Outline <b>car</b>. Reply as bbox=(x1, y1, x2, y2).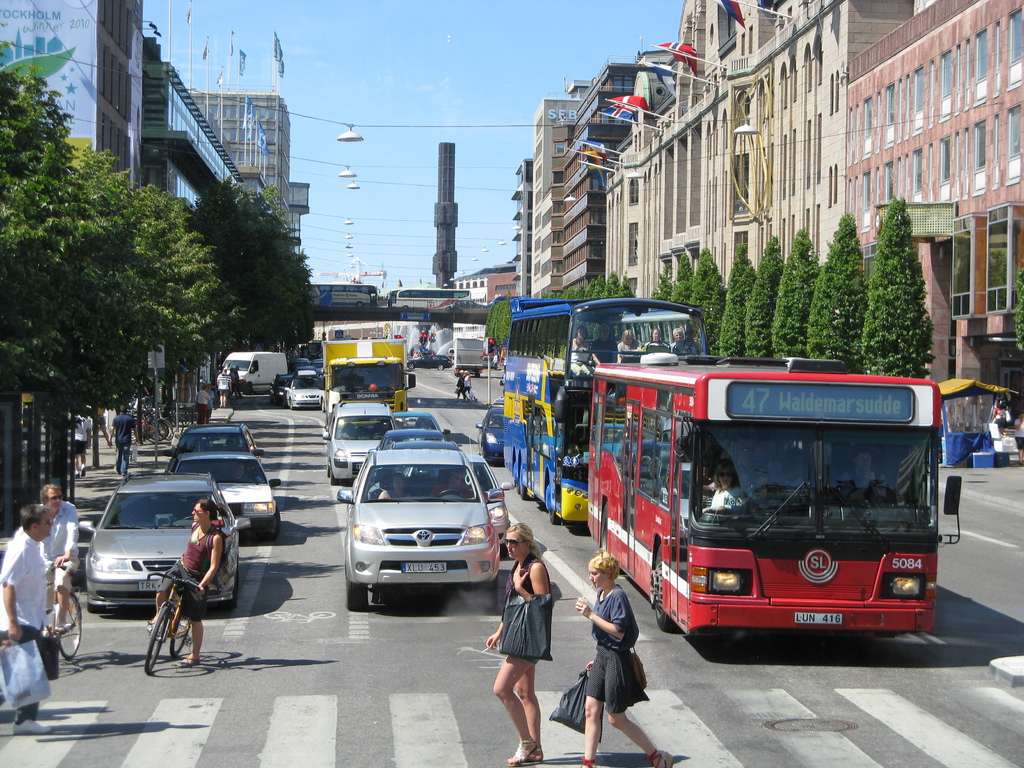
bbox=(475, 397, 504, 464).
